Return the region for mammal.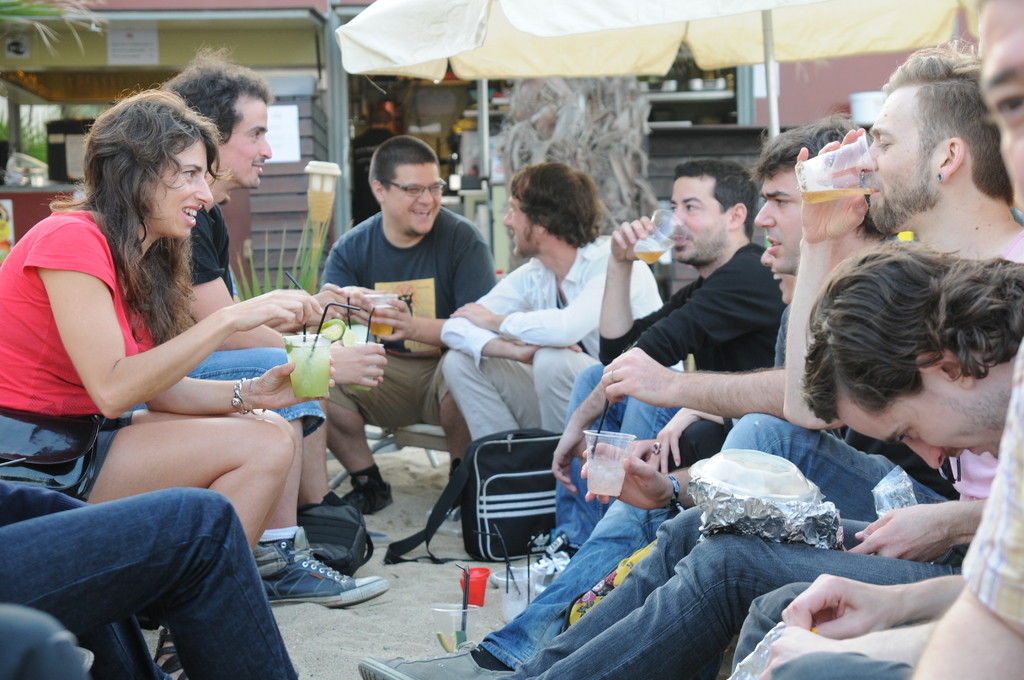
region(446, 161, 682, 444).
